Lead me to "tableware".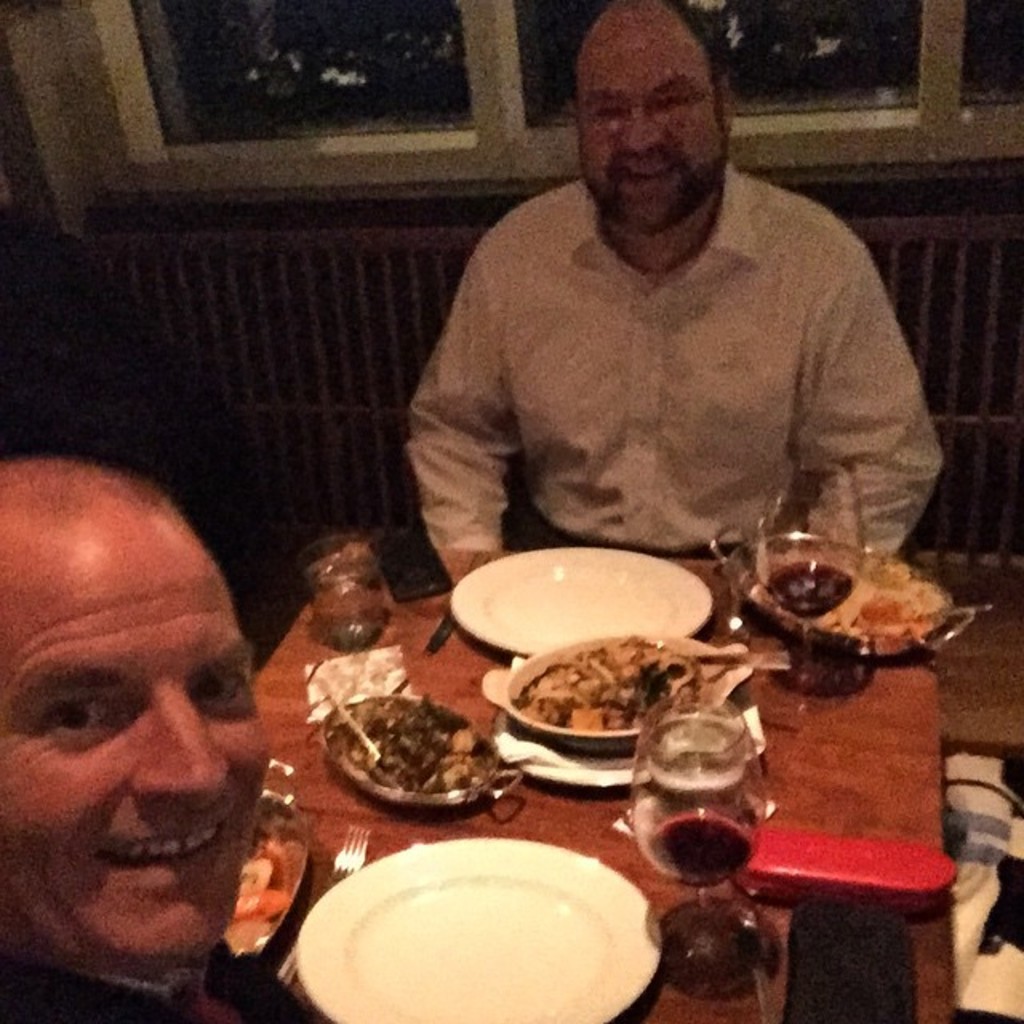
Lead to detection(483, 638, 755, 739).
